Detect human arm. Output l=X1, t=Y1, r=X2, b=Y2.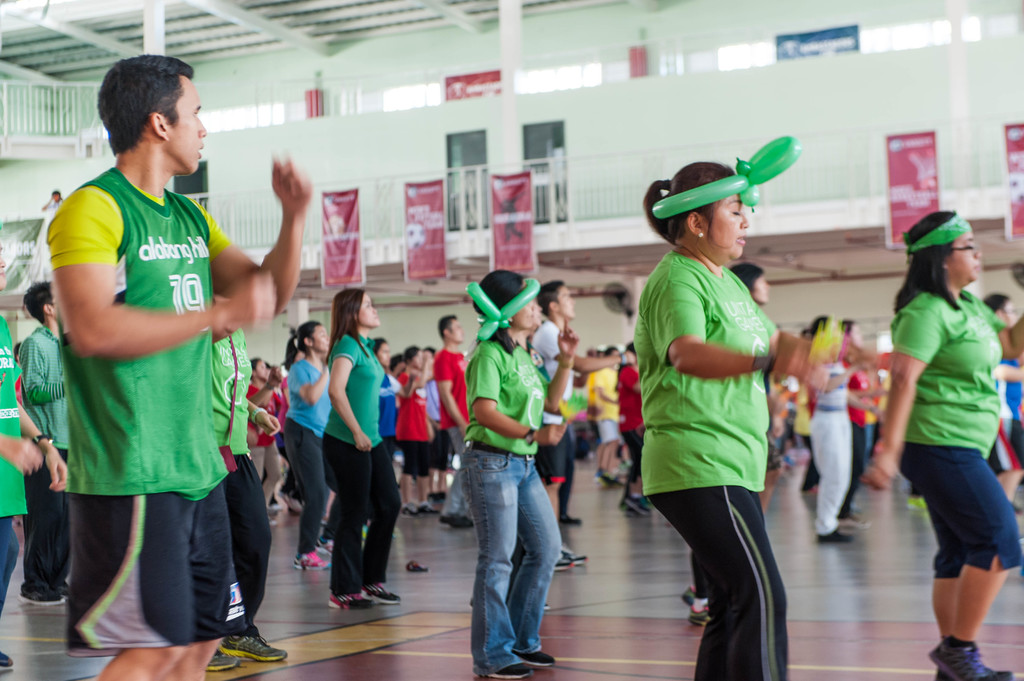
l=854, t=313, r=953, b=493.
